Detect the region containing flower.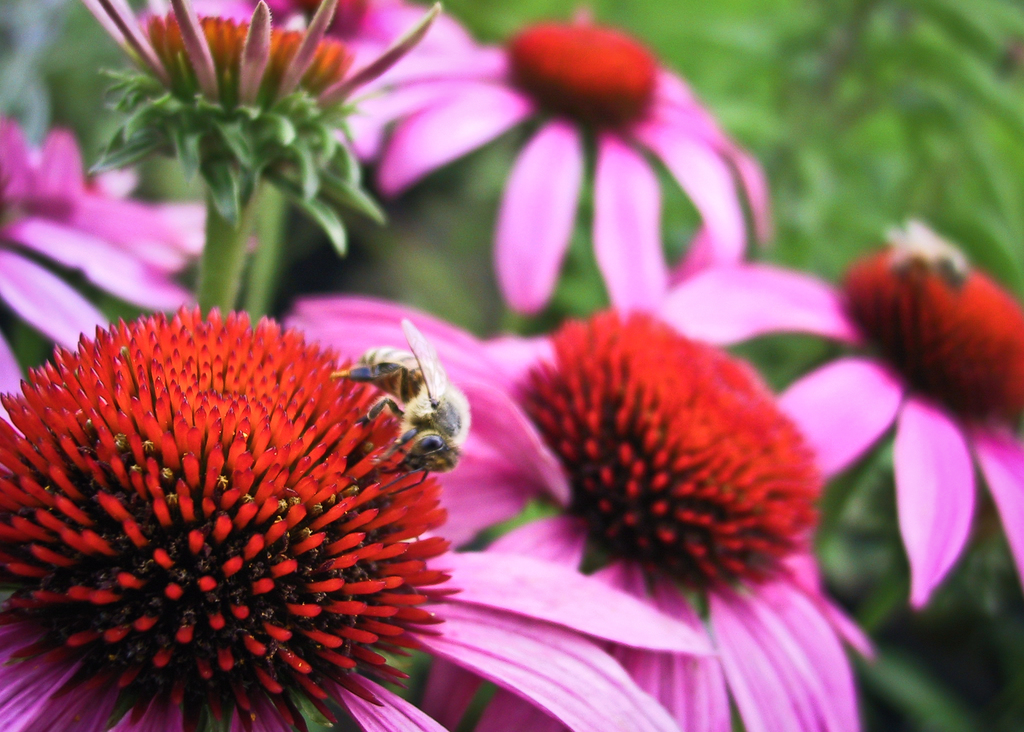
<bbox>367, 0, 785, 315</bbox>.
